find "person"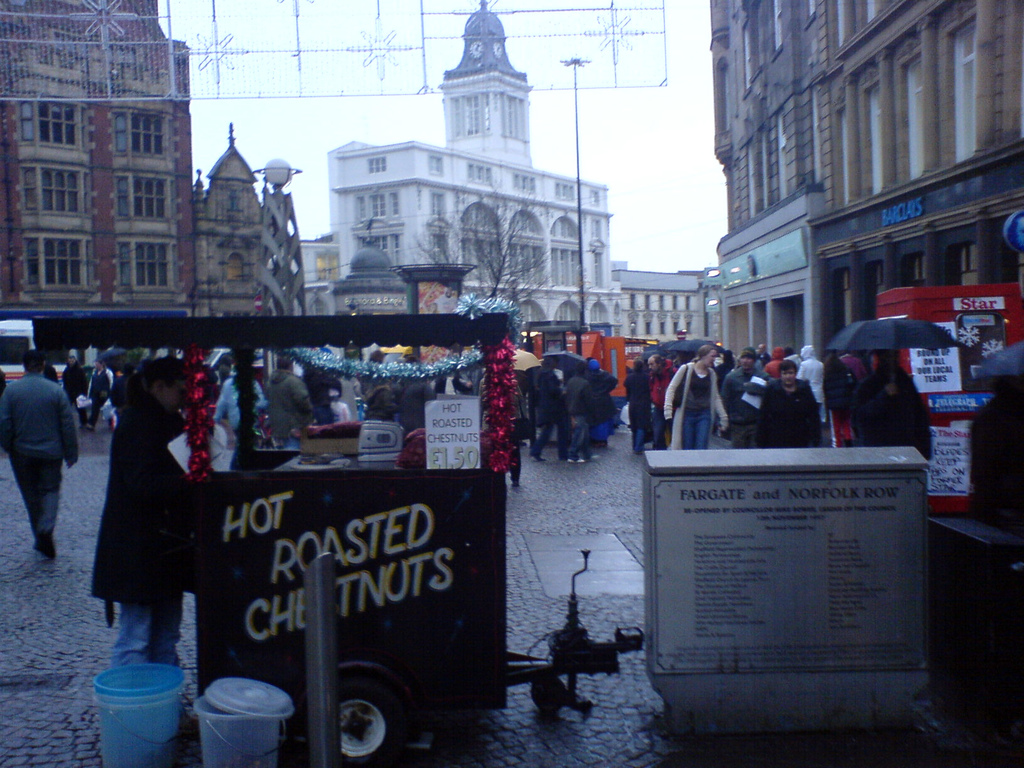
[646,349,674,436]
